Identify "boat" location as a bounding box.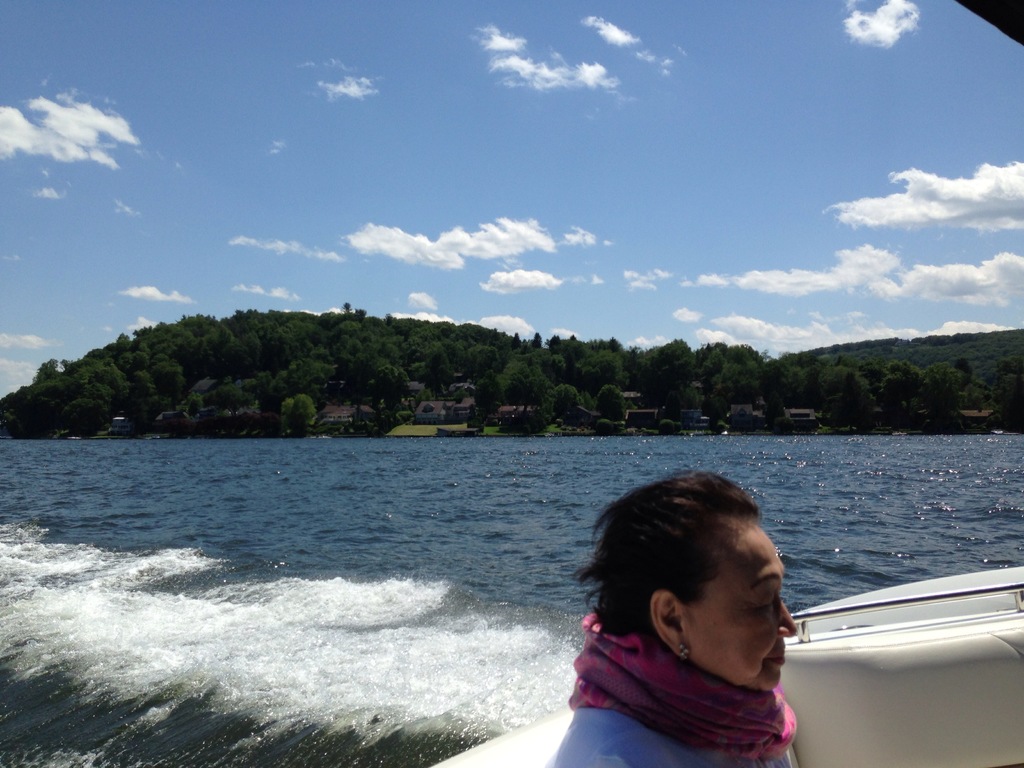
[777, 562, 1017, 700].
